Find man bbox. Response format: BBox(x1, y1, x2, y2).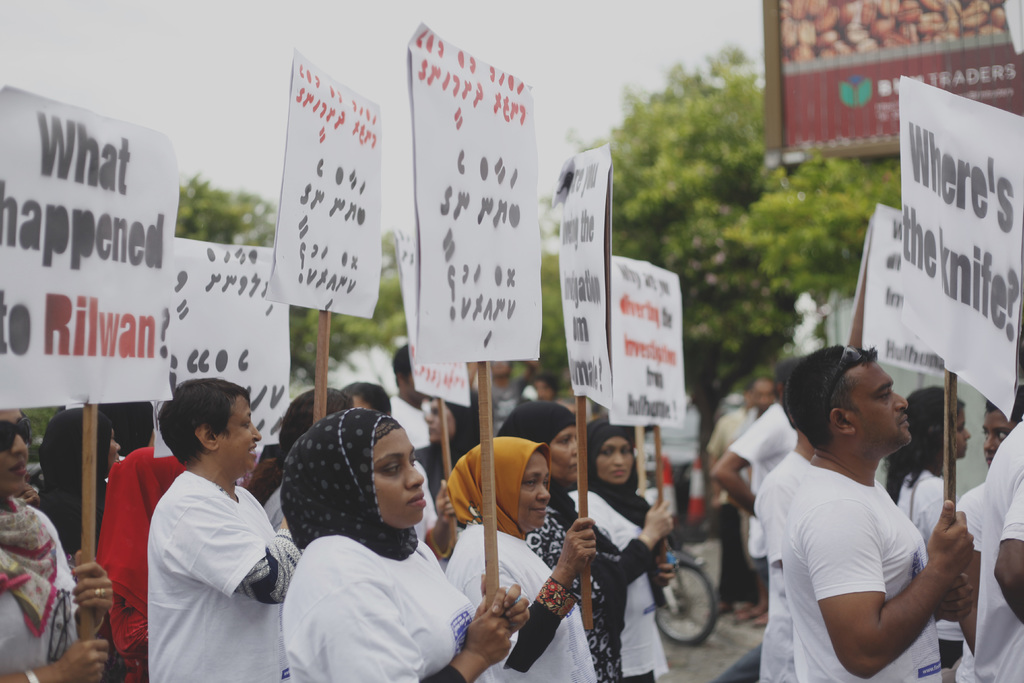
BBox(116, 374, 308, 675).
